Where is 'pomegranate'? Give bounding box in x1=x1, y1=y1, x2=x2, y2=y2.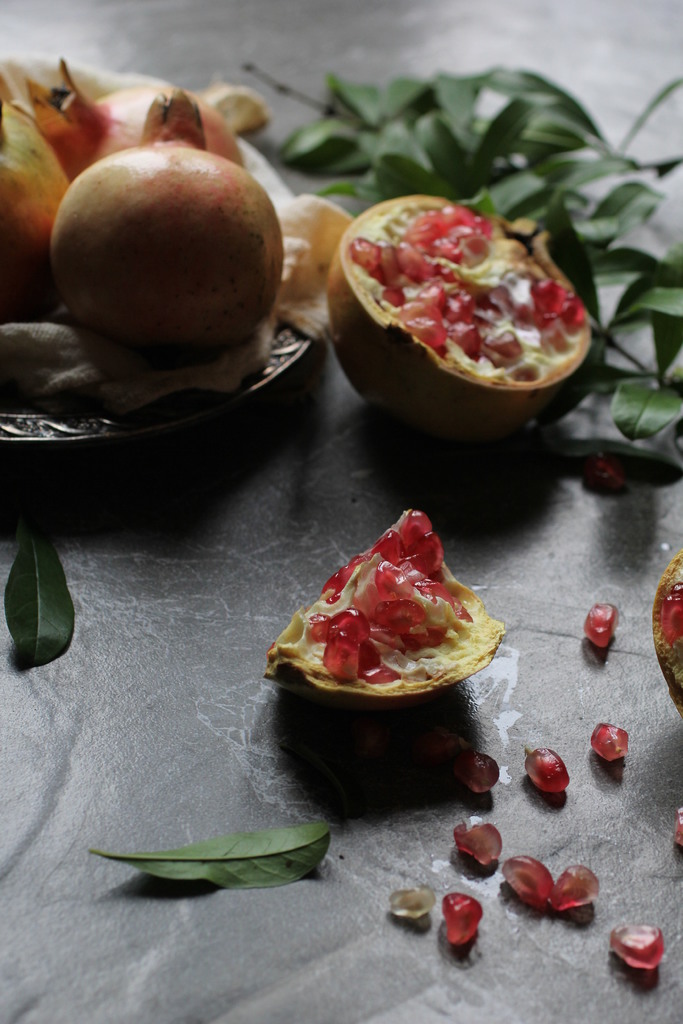
x1=453, y1=815, x2=502, y2=867.
